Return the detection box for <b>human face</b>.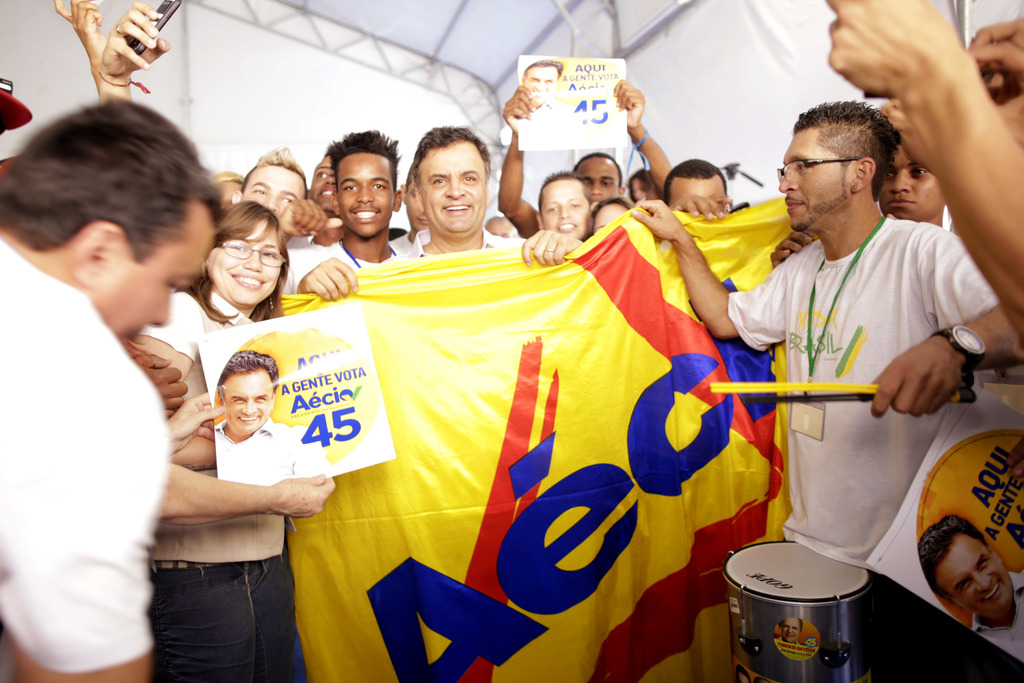
<box>242,162,301,231</box>.
